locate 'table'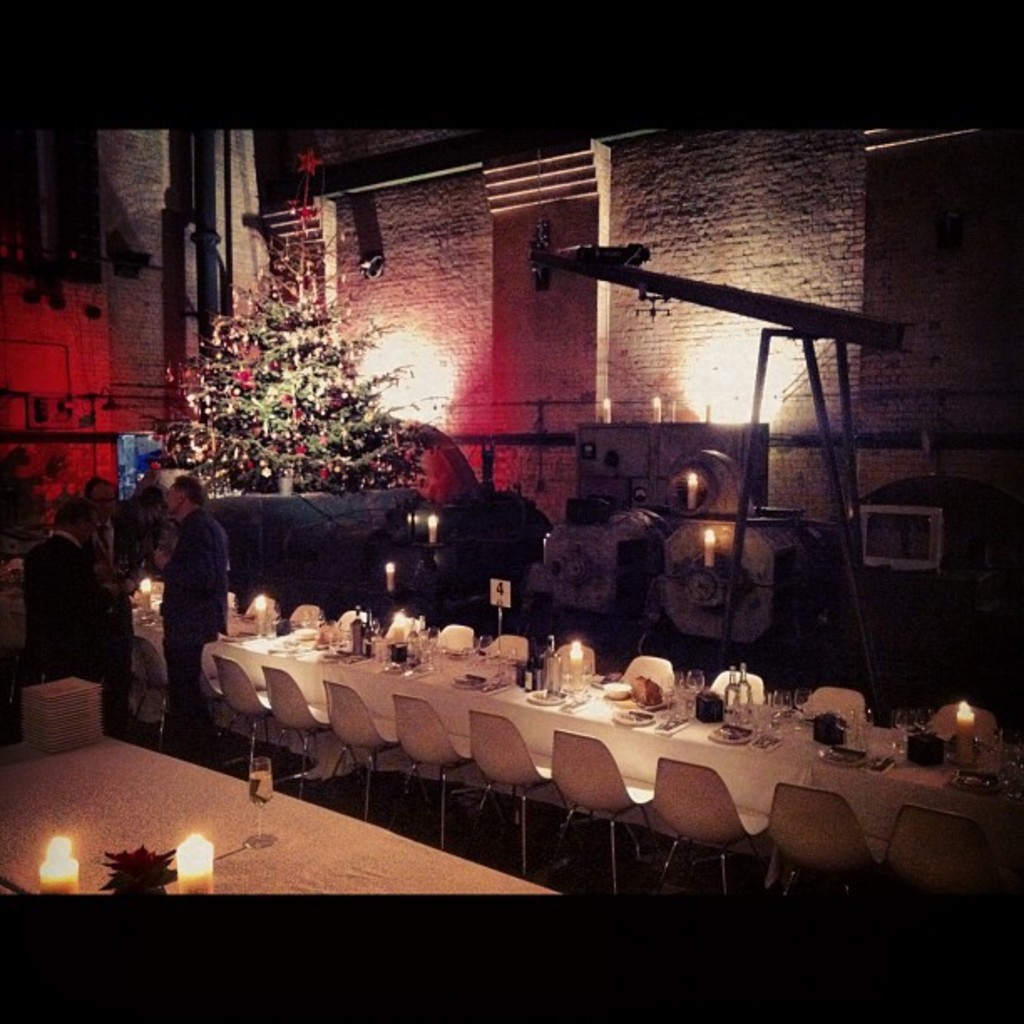
[left=174, top=639, right=980, bottom=897]
